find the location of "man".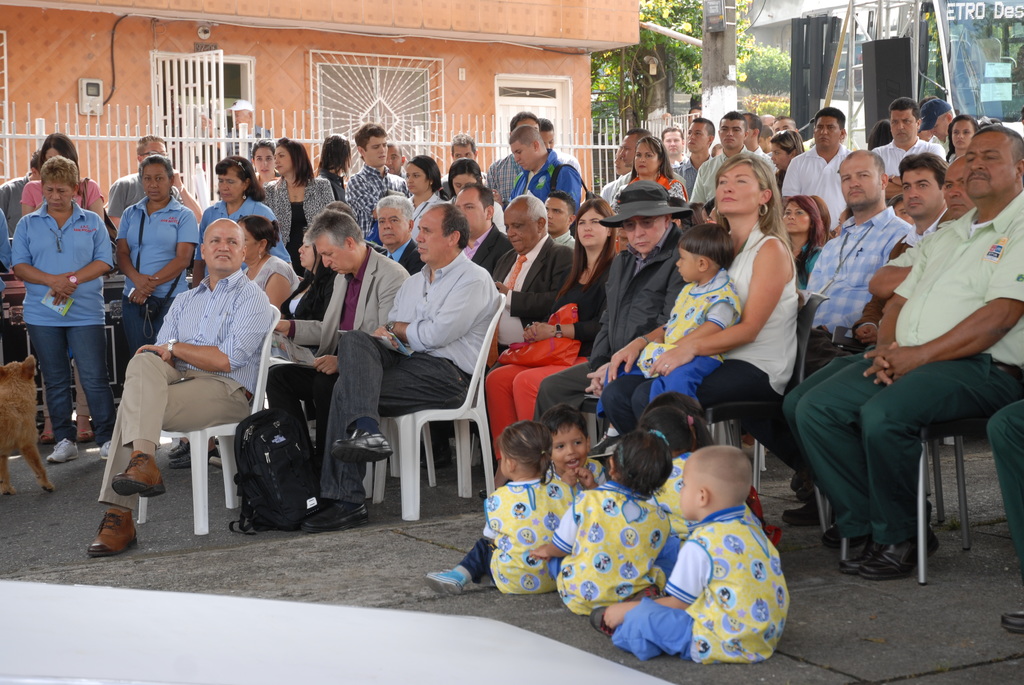
Location: 377:194:420:273.
